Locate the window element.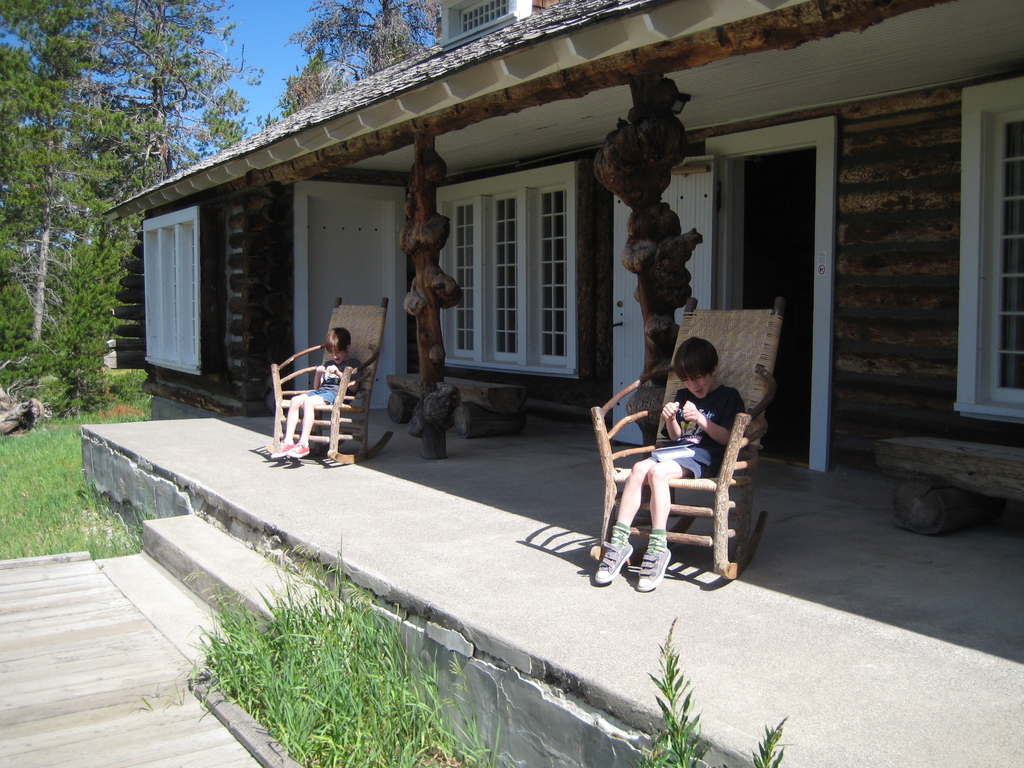
Element bbox: <bbox>956, 83, 1023, 429</bbox>.
